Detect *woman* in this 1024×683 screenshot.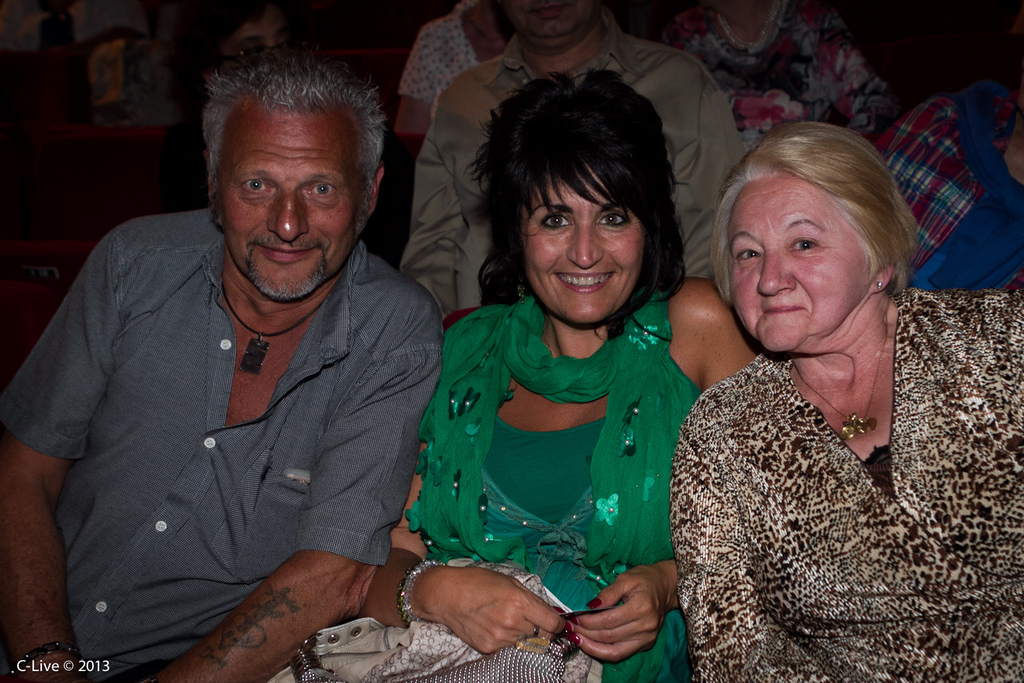
Detection: [652, 0, 906, 154].
